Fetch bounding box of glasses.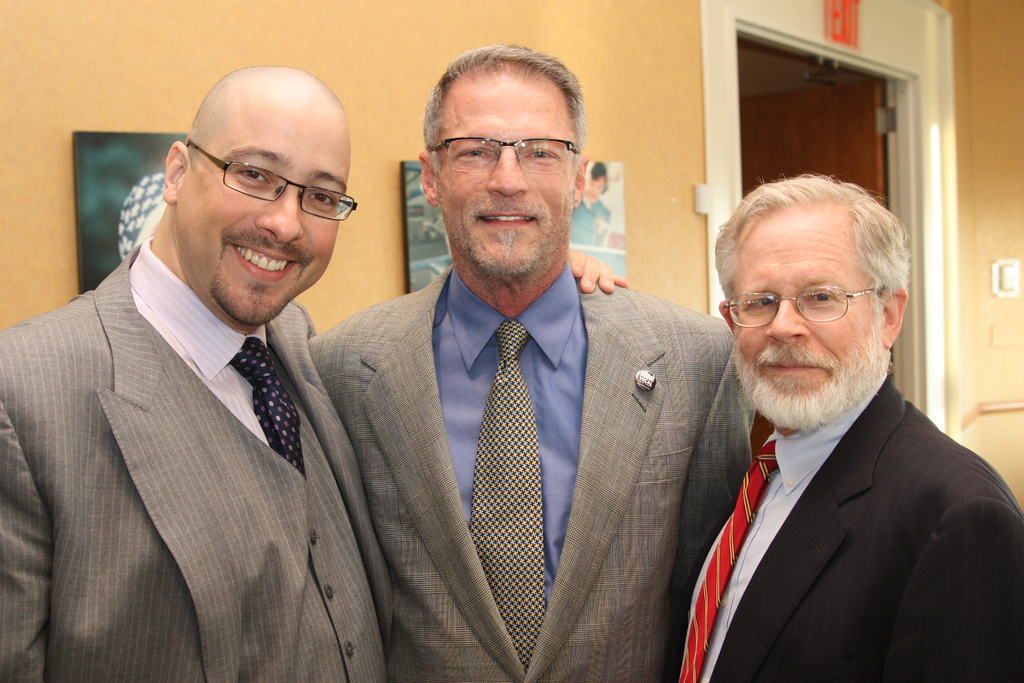
Bbox: l=417, t=134, r=582, b=173.
